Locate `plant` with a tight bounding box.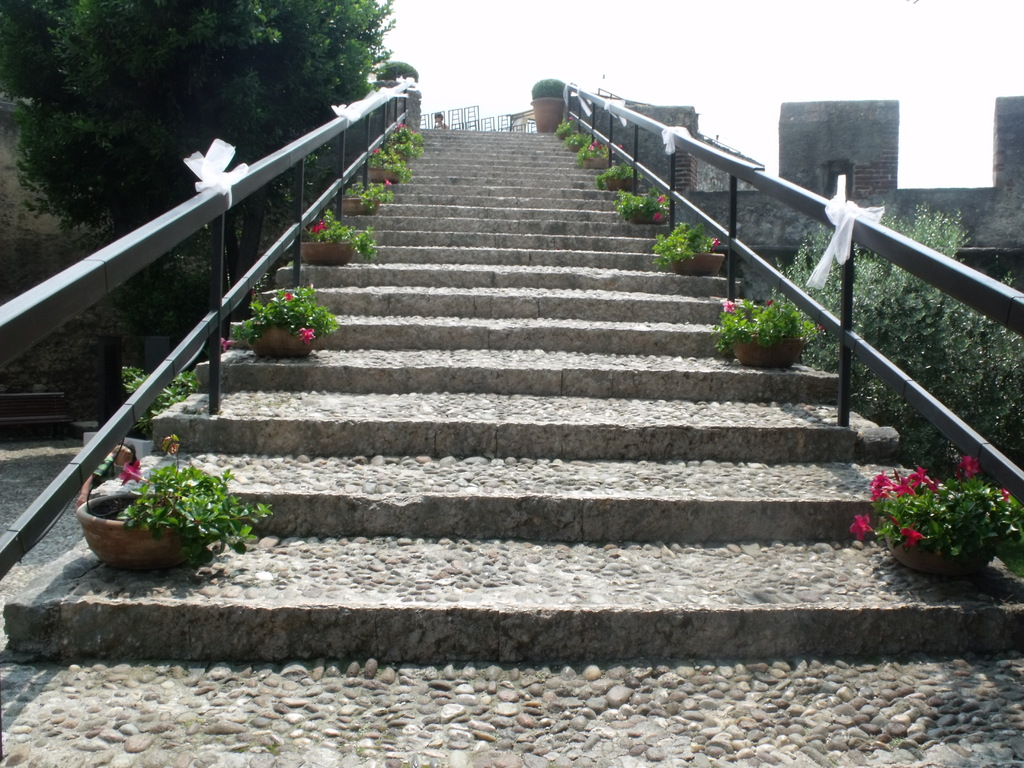
390:120:420:147.
